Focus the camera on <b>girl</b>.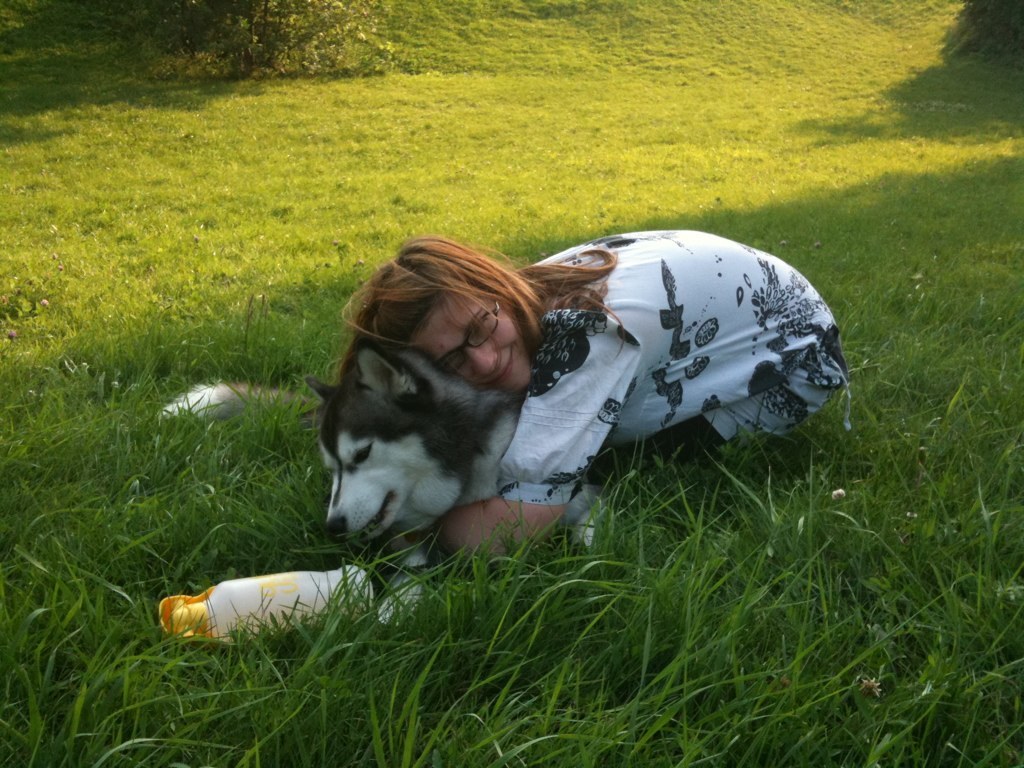
Focus region: left=336, top=226, right=850, bottom=577.
